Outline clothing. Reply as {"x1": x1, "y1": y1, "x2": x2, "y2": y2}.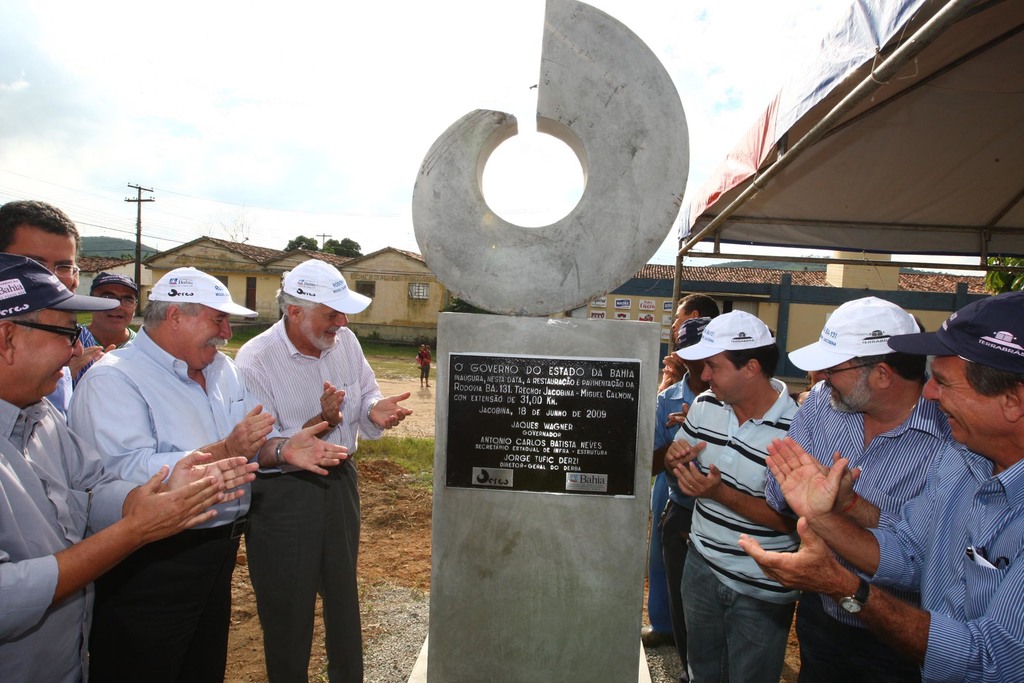
{"x1": 46, "y1": 366, "x2": 70, "y2": 412}.
